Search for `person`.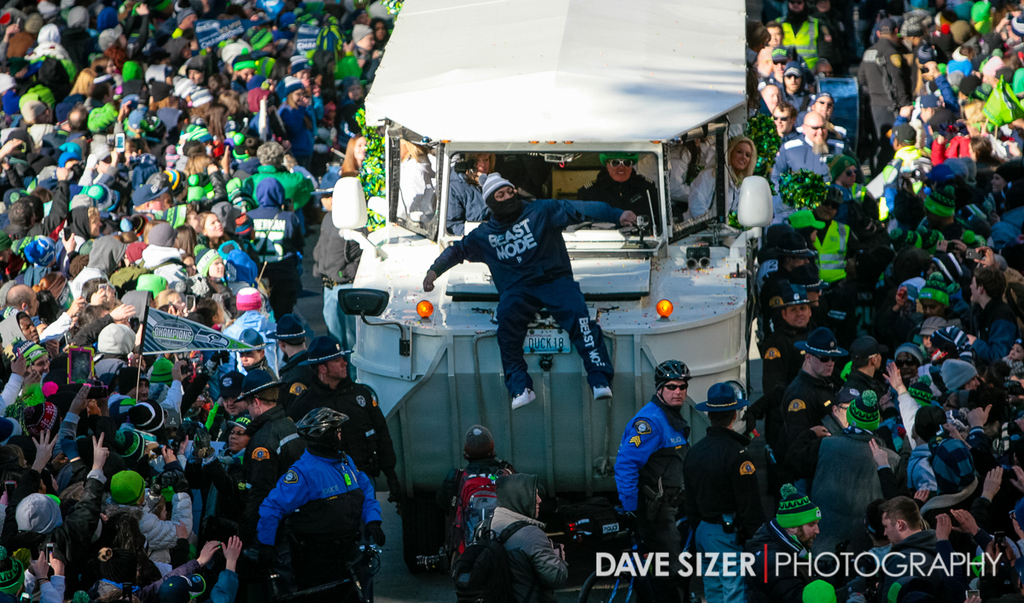
Found at bbox(340, 134, 371, 173).
